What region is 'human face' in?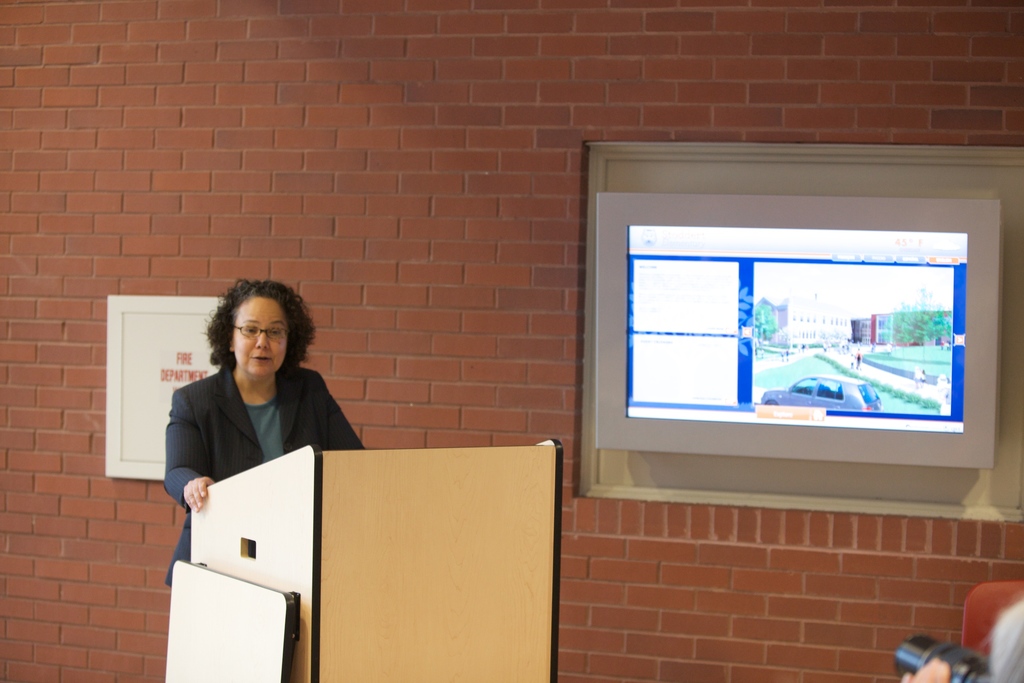
(left=232, top=293, right=285, bottom=378).
